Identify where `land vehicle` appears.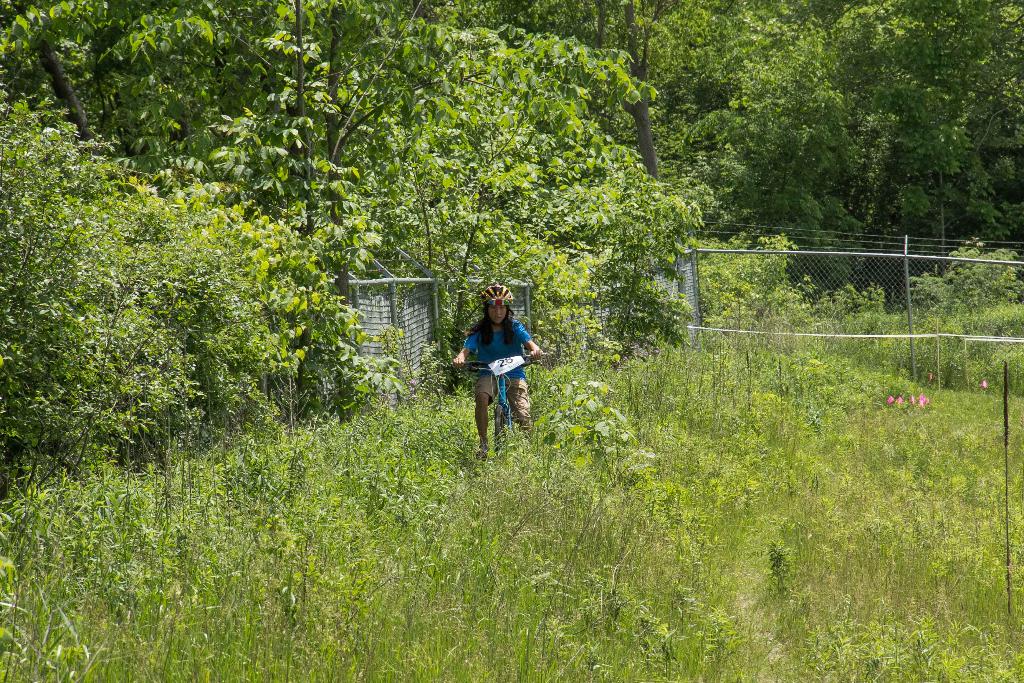
Appears at box(439, 353, 552, 456).
